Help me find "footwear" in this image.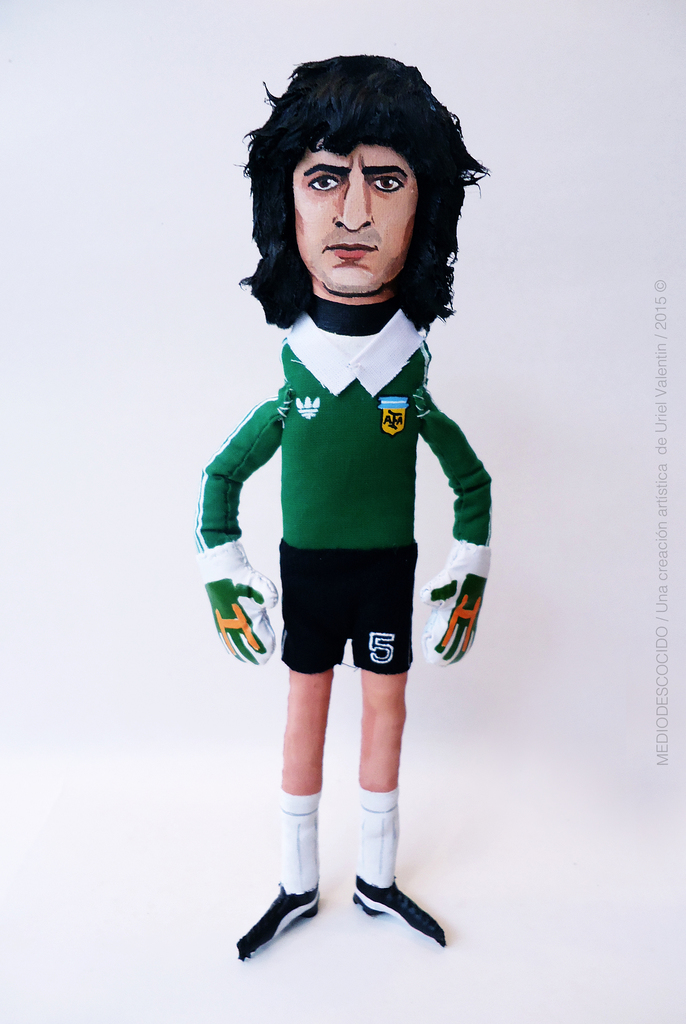
Found it: Rect(353, 872, 447, 947).
